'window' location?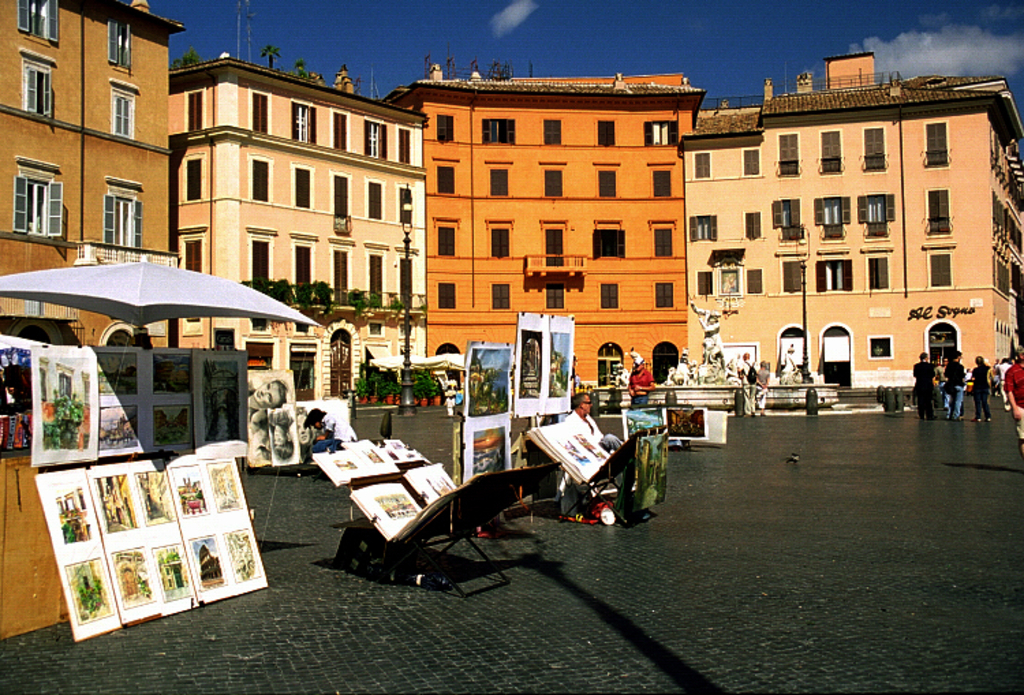
bbox=[689, 213, 715, 242]
